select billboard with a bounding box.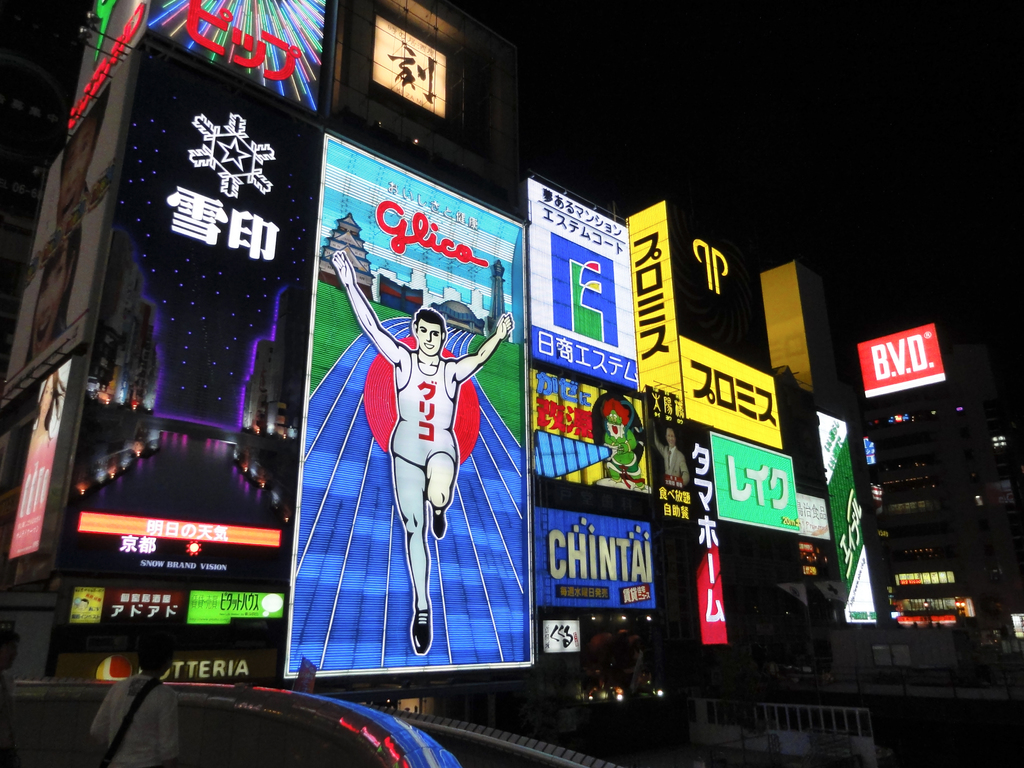
(817, 406, 886, 623).
